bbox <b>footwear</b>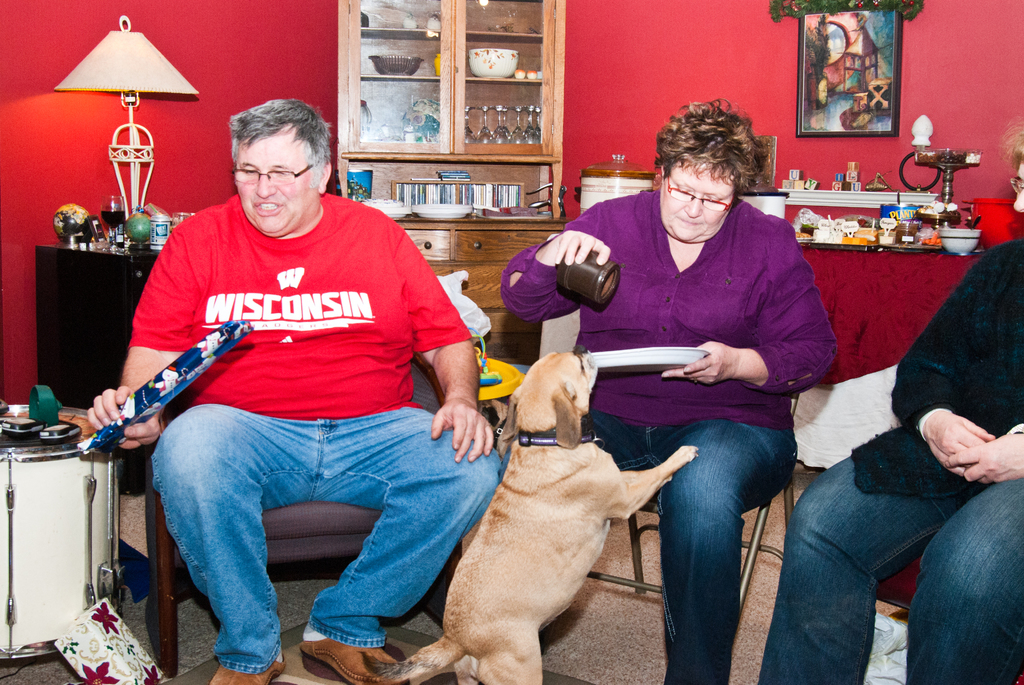
detection(297, 634, 401, 684)
